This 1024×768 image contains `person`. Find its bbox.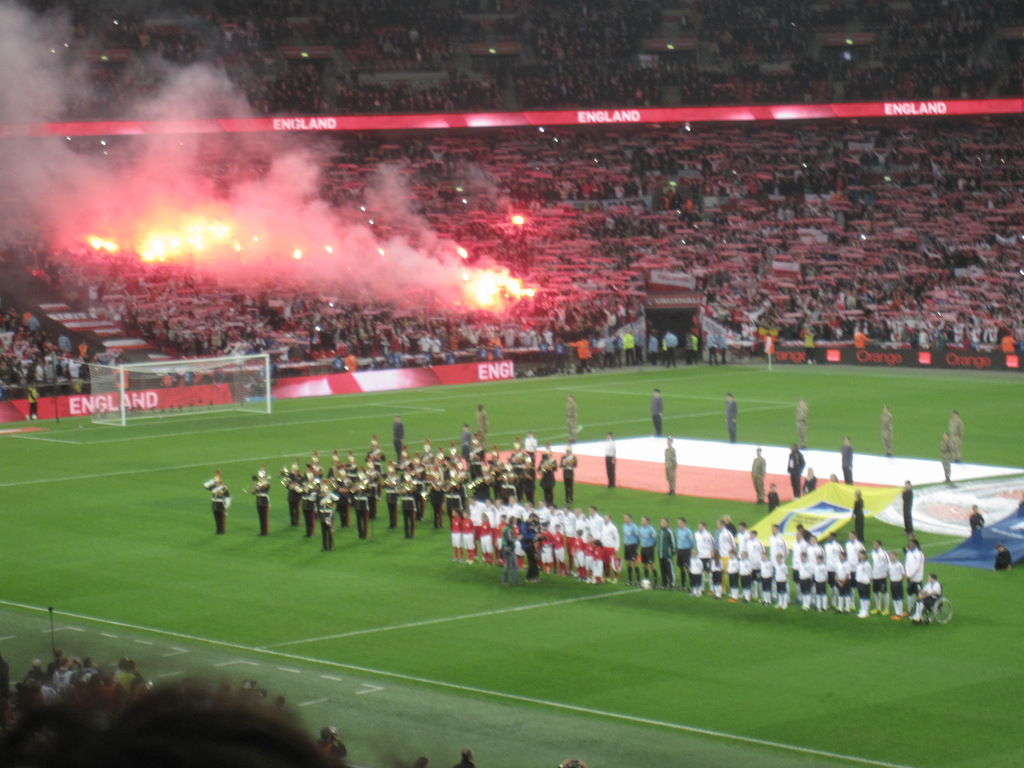
crop(476, 402, 492, 444).
